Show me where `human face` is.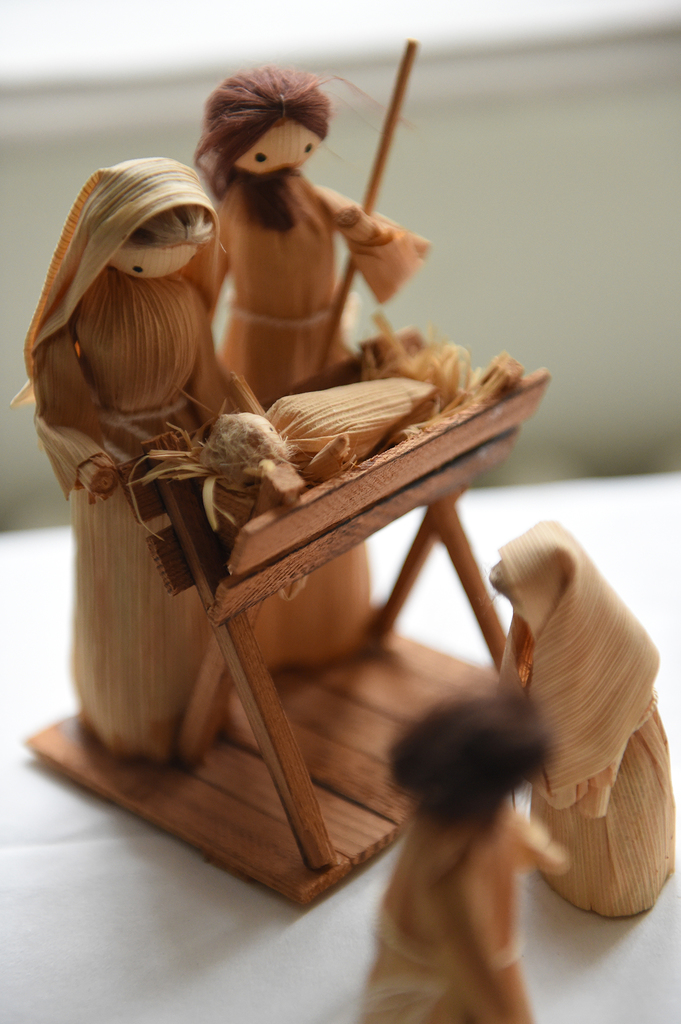
`human face` is at Rect(232, 116, 323, 175).
